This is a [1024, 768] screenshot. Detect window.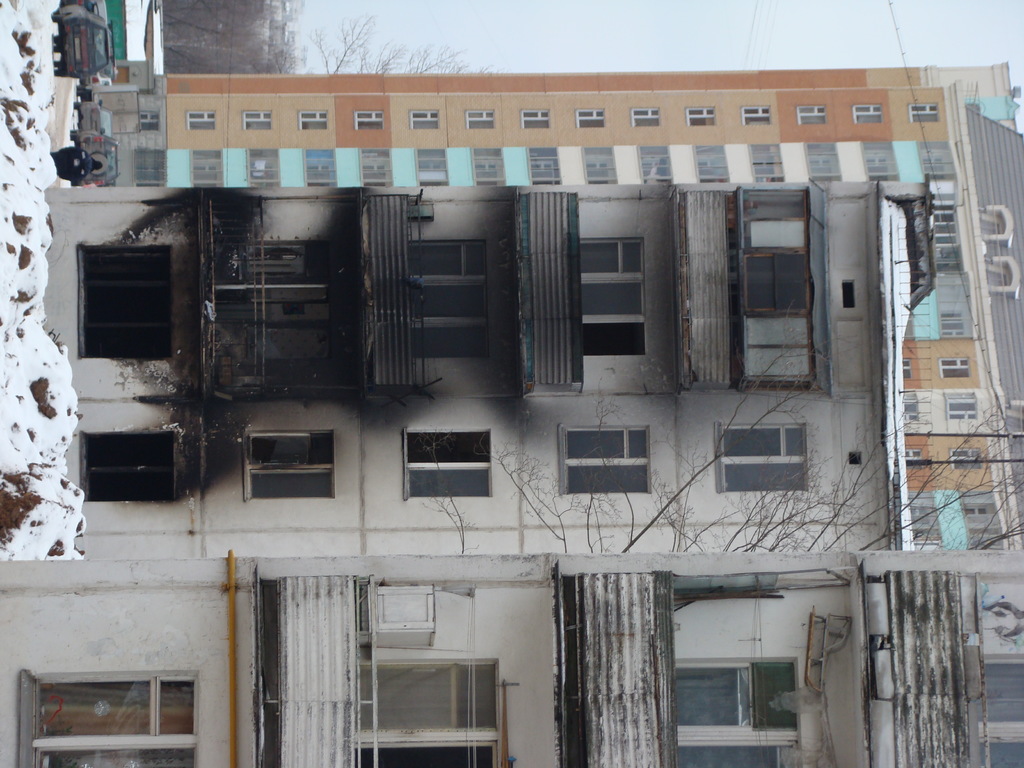
bbox(304, 148, 337, 187).
